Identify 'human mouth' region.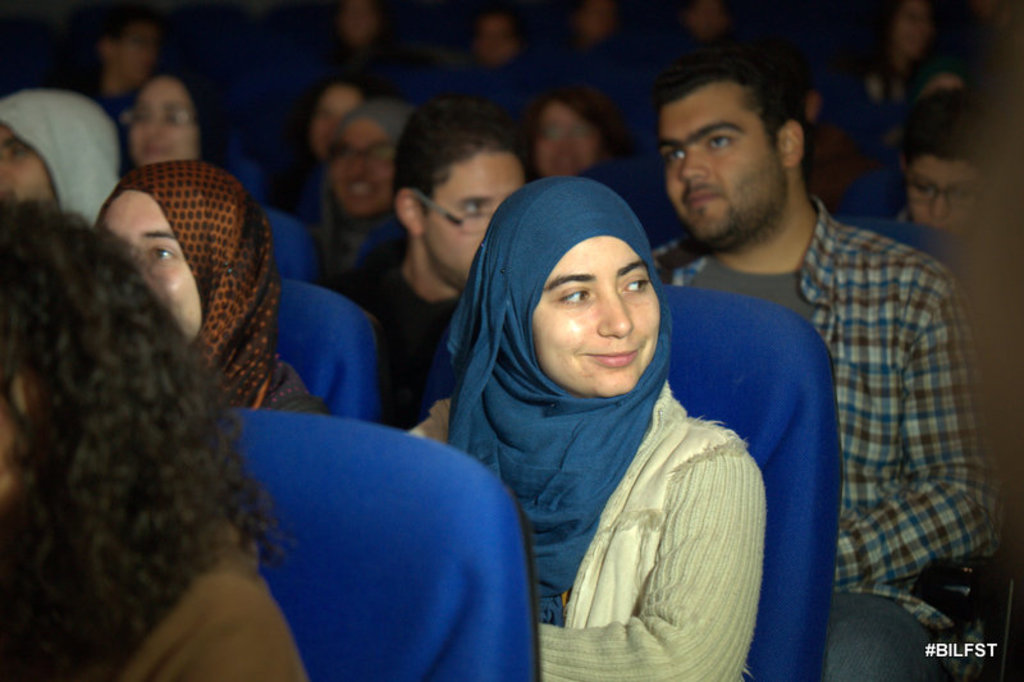
Region: [left=687, top=188, right=722, bottom=201].
